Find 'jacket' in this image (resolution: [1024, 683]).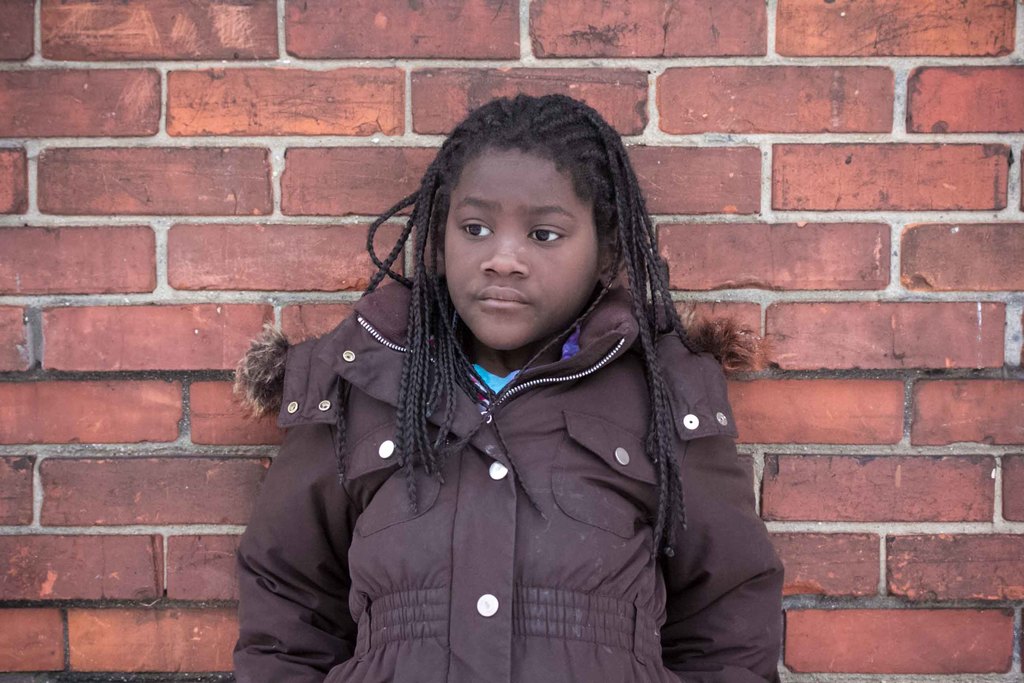
BBox(290, 226, 756, 682).
